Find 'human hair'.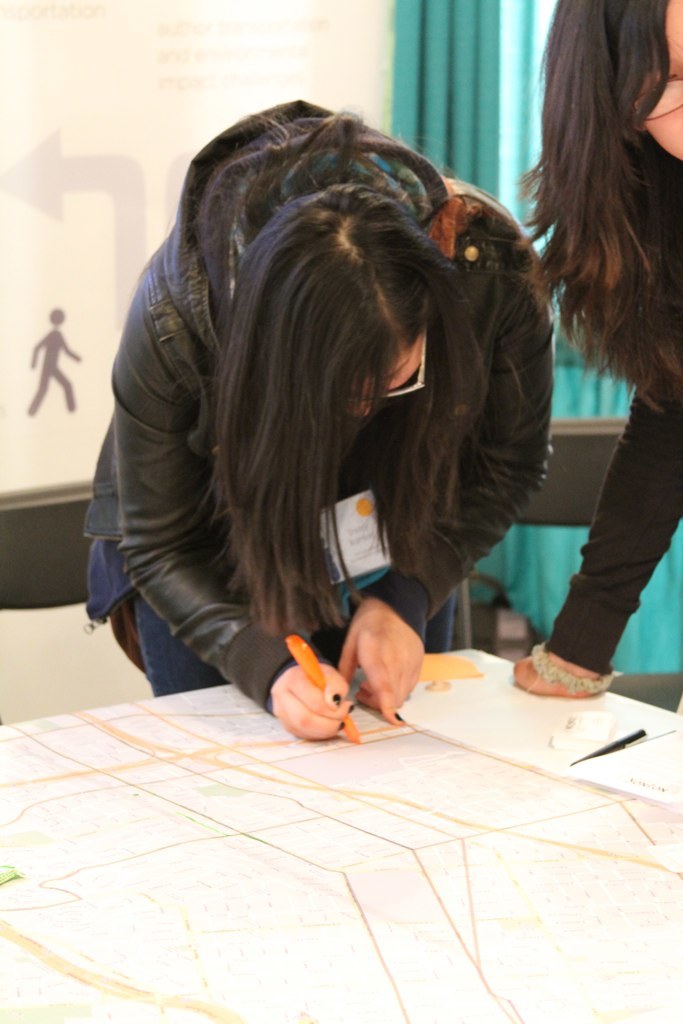
<bbox>523, 8, 677, 450</bbox>.
